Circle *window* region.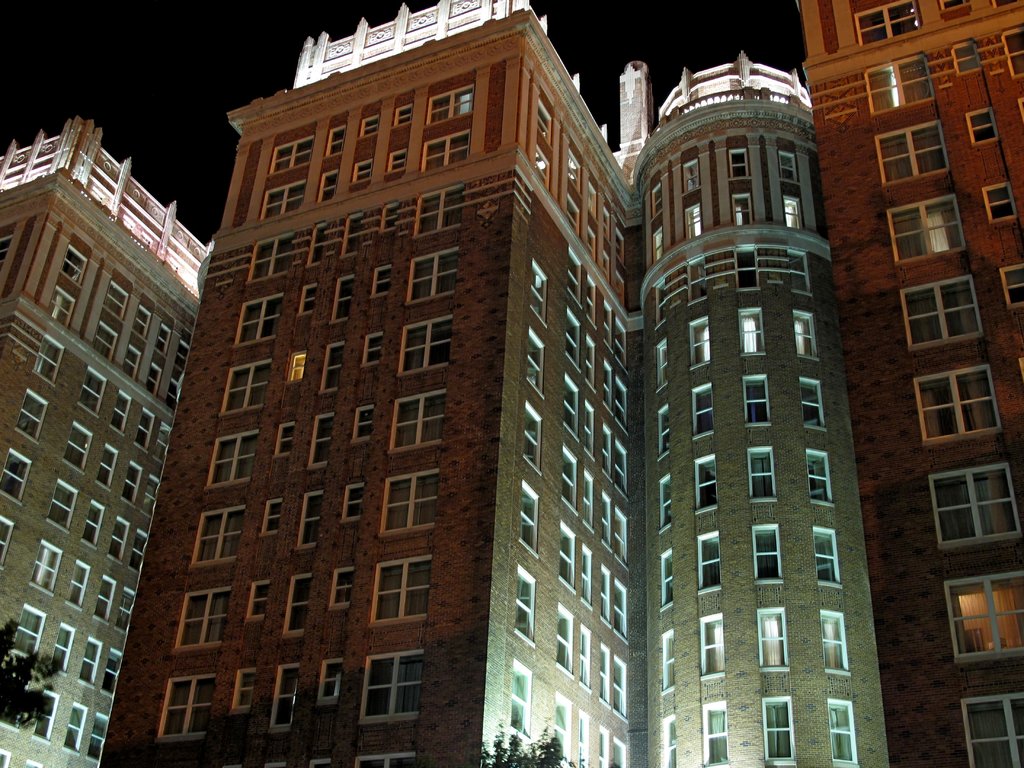
Region: 422, 125, 466, 175.
